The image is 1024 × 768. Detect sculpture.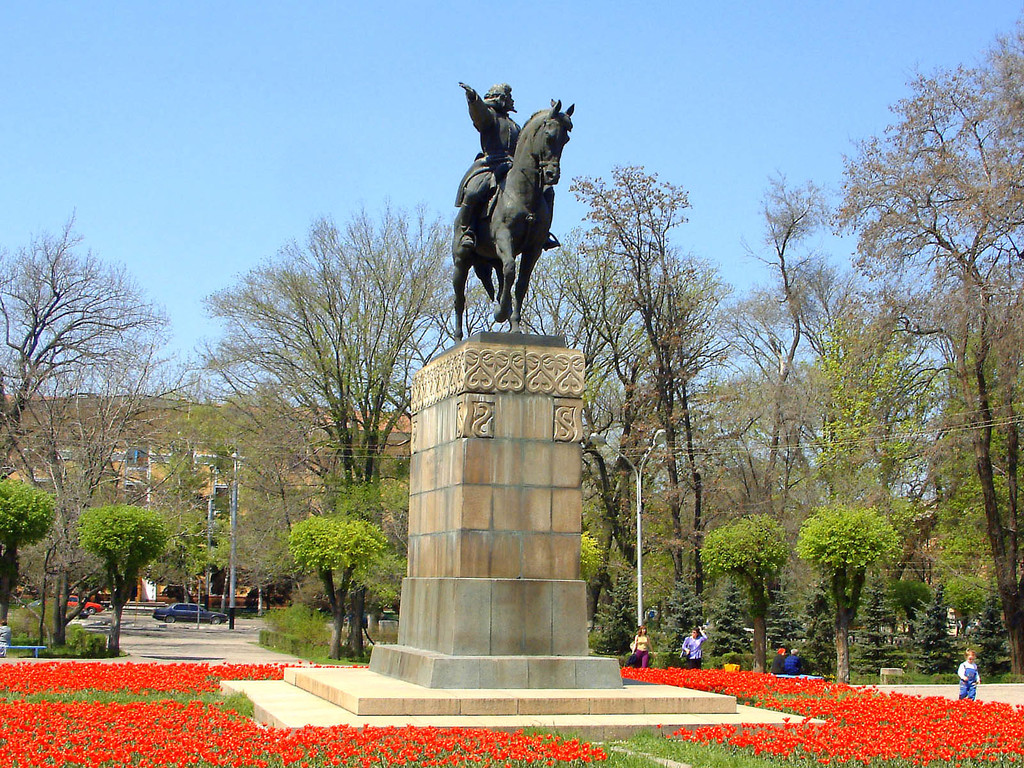
Detection: <region>454, 95, 575, 344</region>.
